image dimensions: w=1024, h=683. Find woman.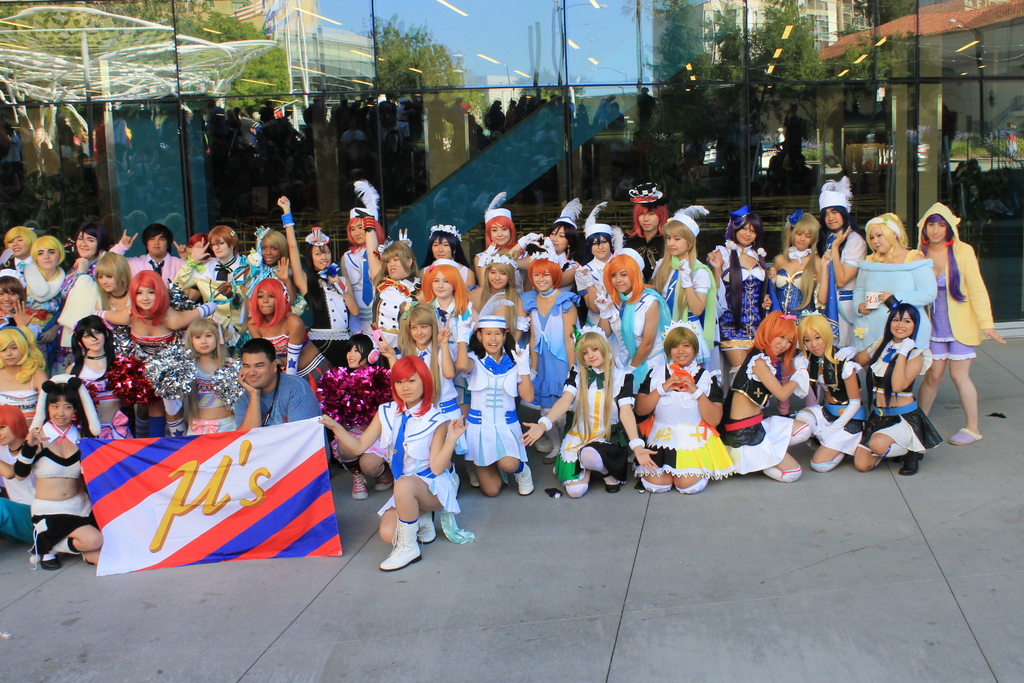
bbox=(506, 194, 580, 293).
